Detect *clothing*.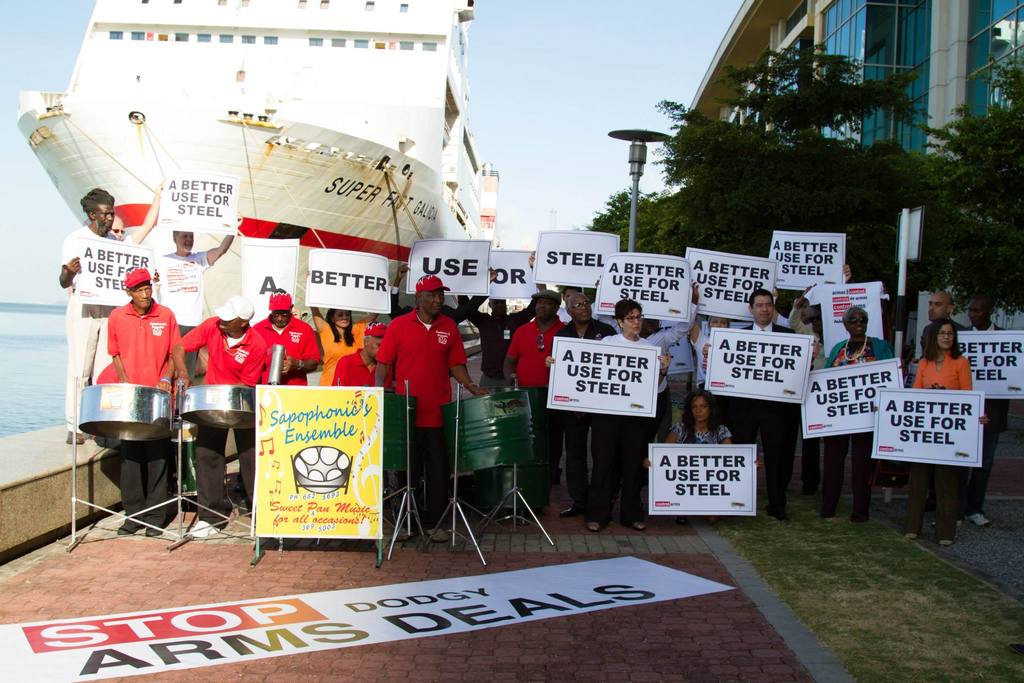
Detected at box=[243, 309, 318, 387].
